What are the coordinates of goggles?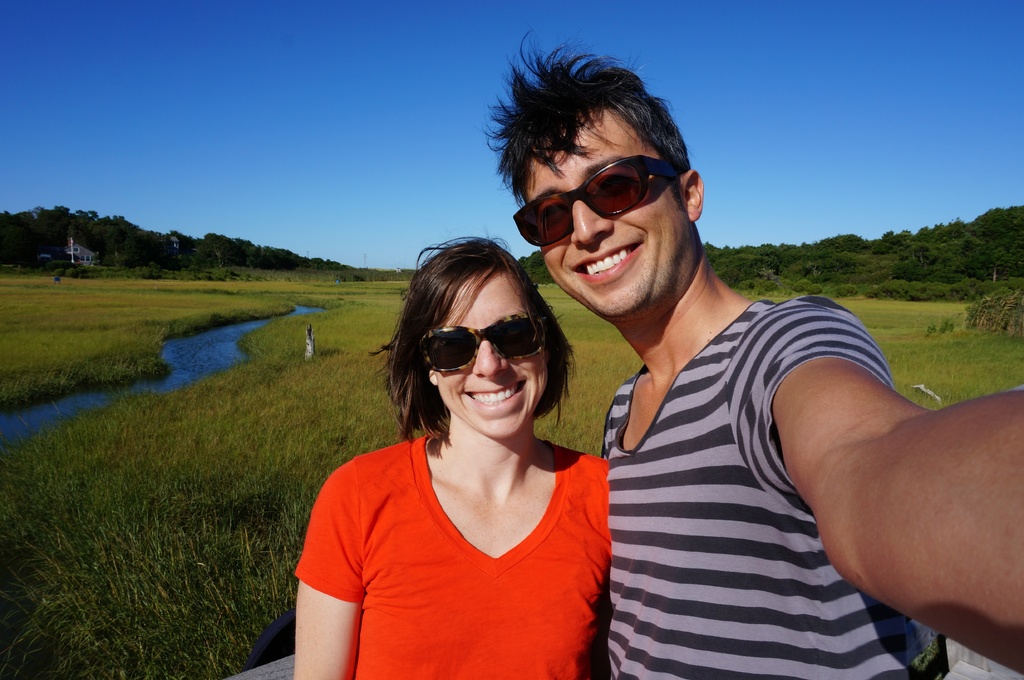
[left=417, top=311, right=551, bottom=371].
